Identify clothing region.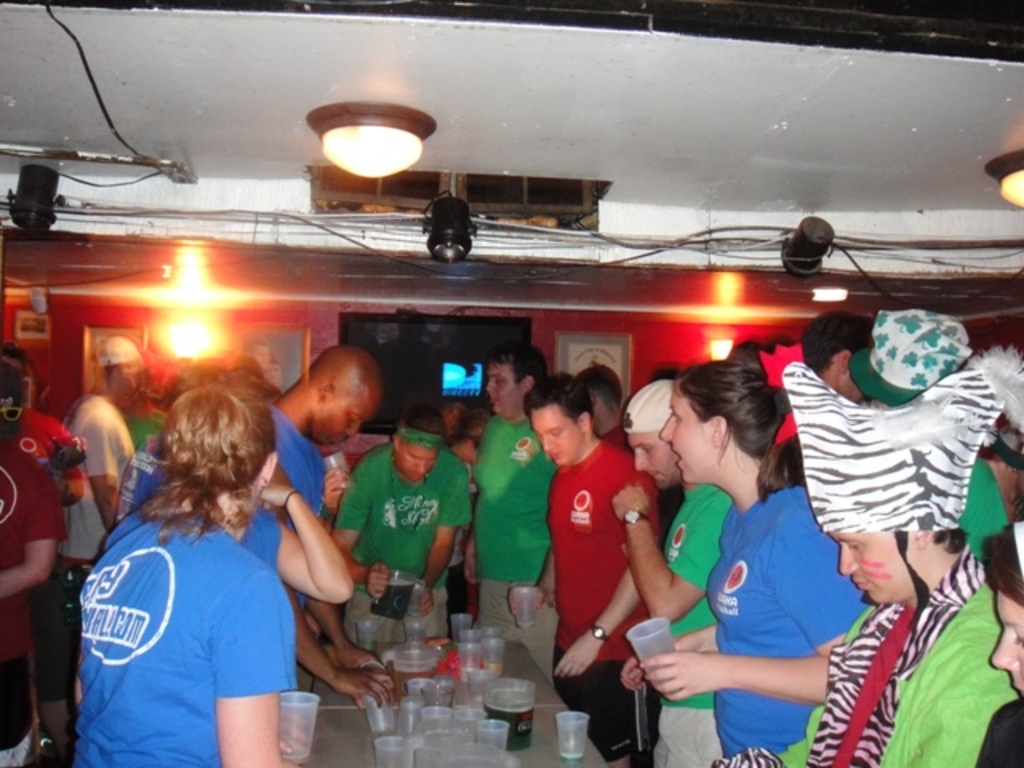
Region: bbox=[117, 410, 160, 520].
